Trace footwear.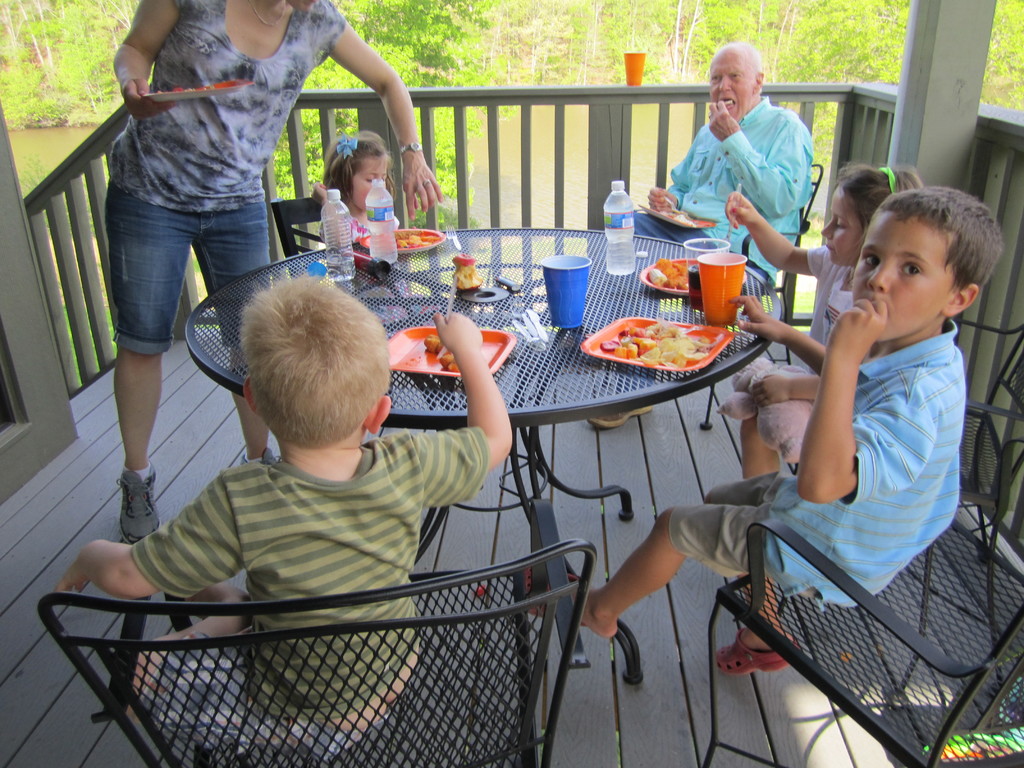
Traced to <box>526,564,587,627</box>.
